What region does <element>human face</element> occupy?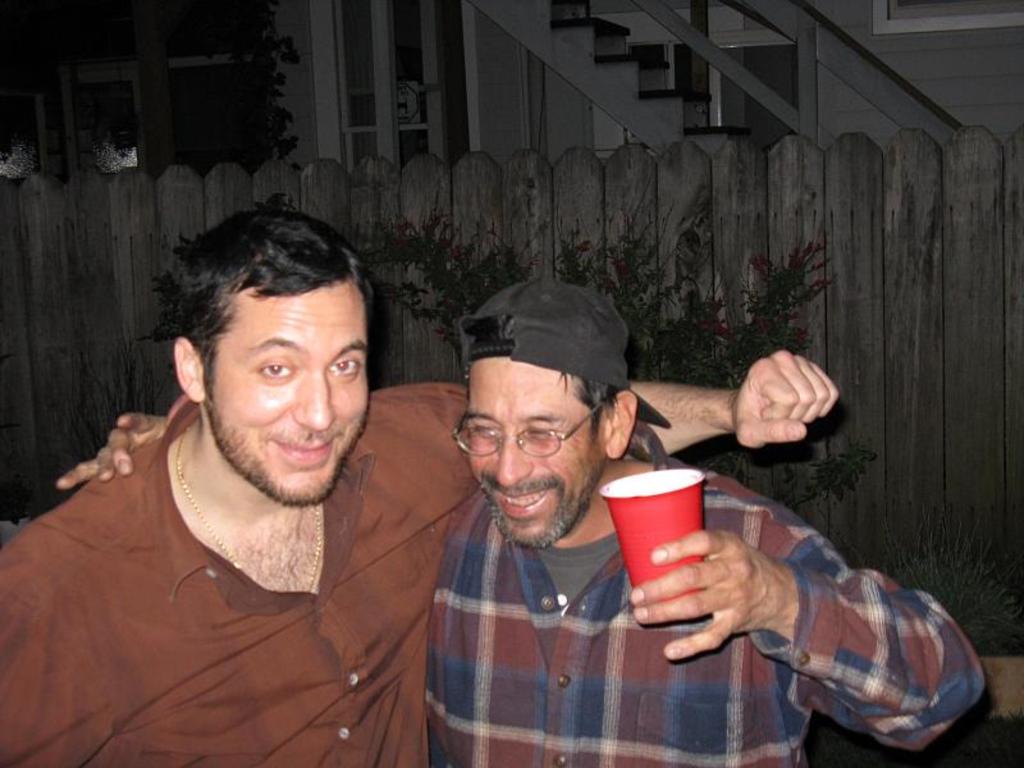
pyautogui.locateOnScreen(460, 357, 609, 548).
